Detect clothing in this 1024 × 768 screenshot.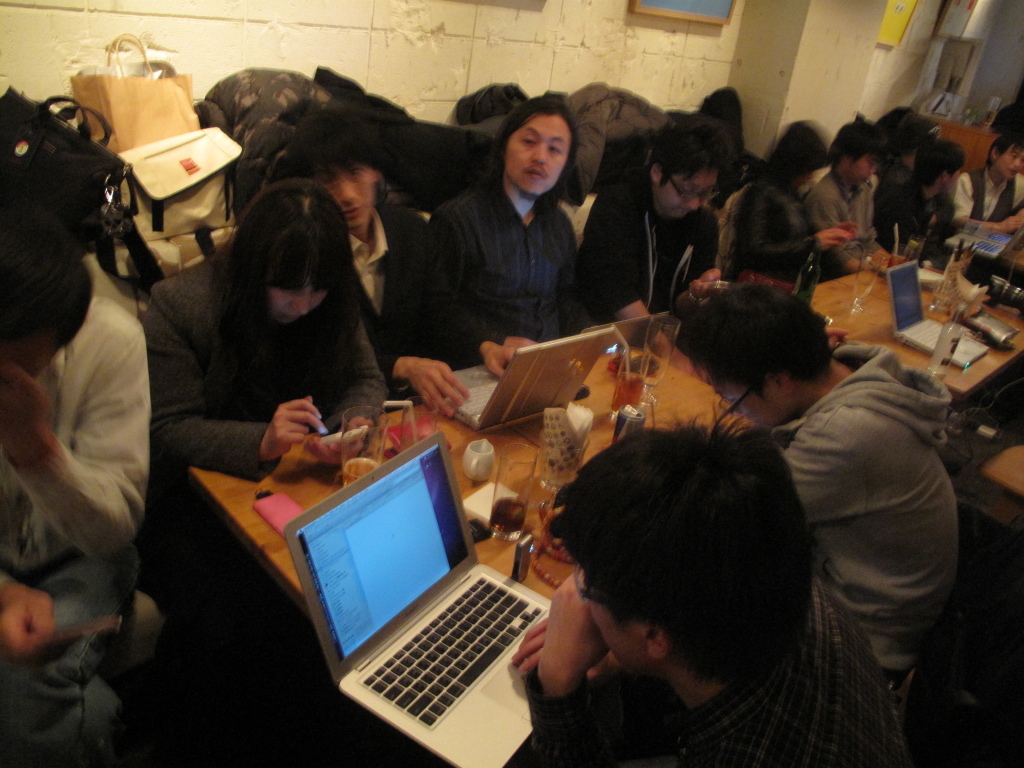
Detection: bbox(131, 226, 406, 510).
